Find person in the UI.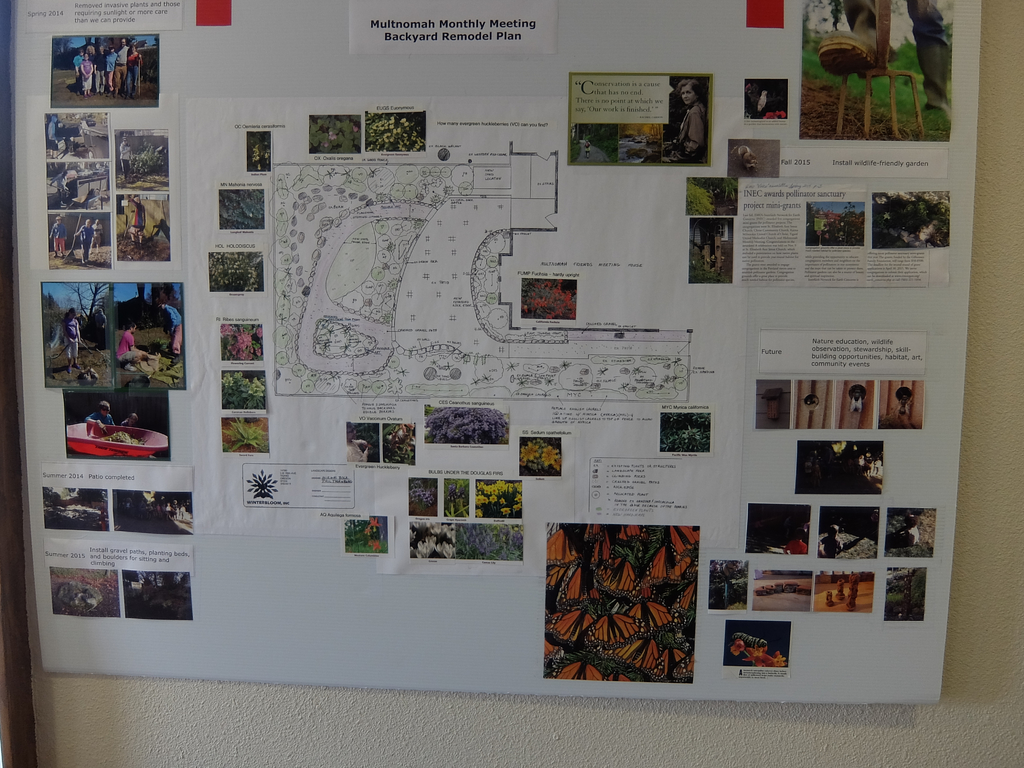
UI element at 51:169:71:204.
